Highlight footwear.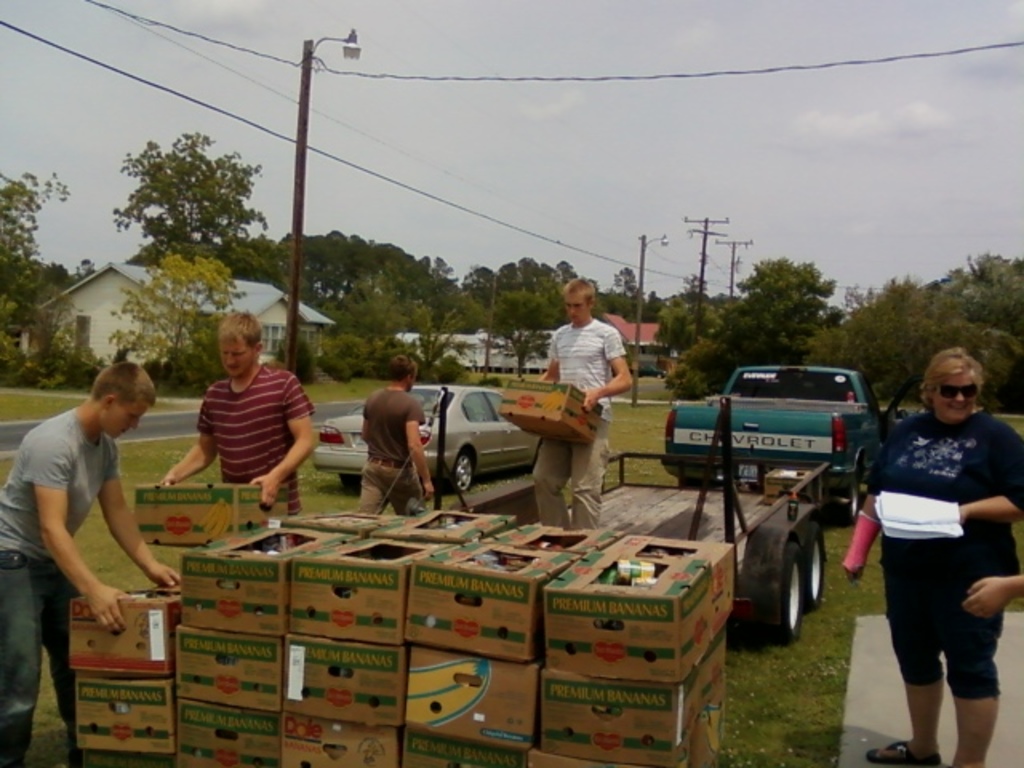
Highlighted region: <region>861, 741, 942, 766</region>.
